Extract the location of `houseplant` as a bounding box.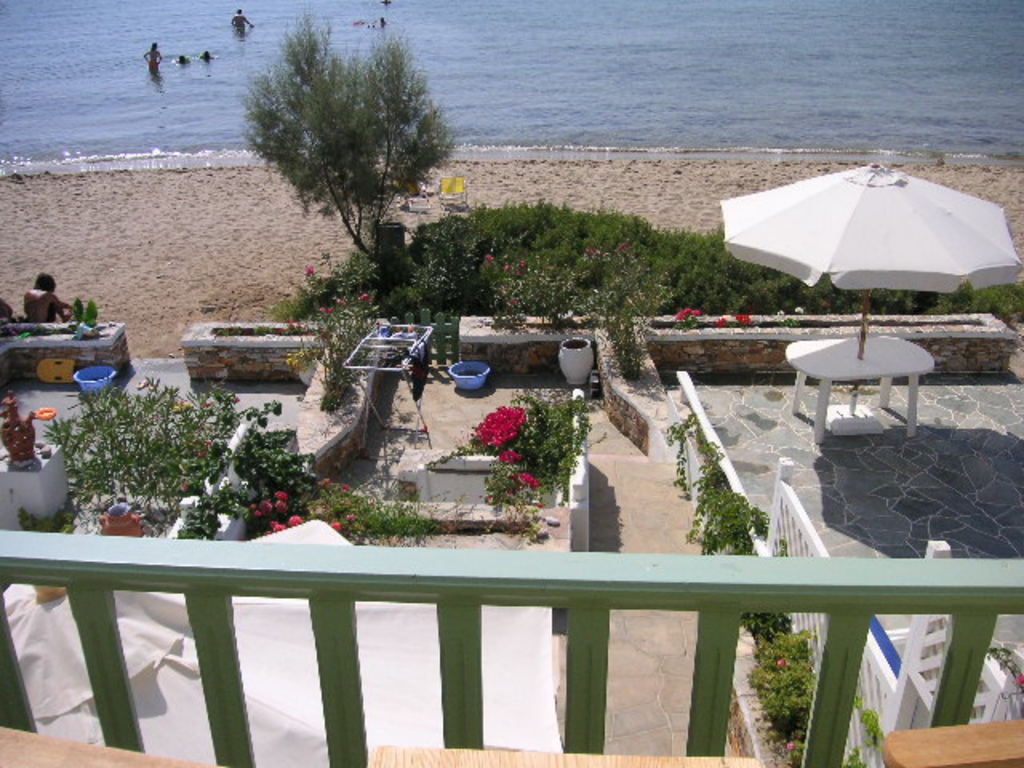
rect(664, 306, 723, 338).
